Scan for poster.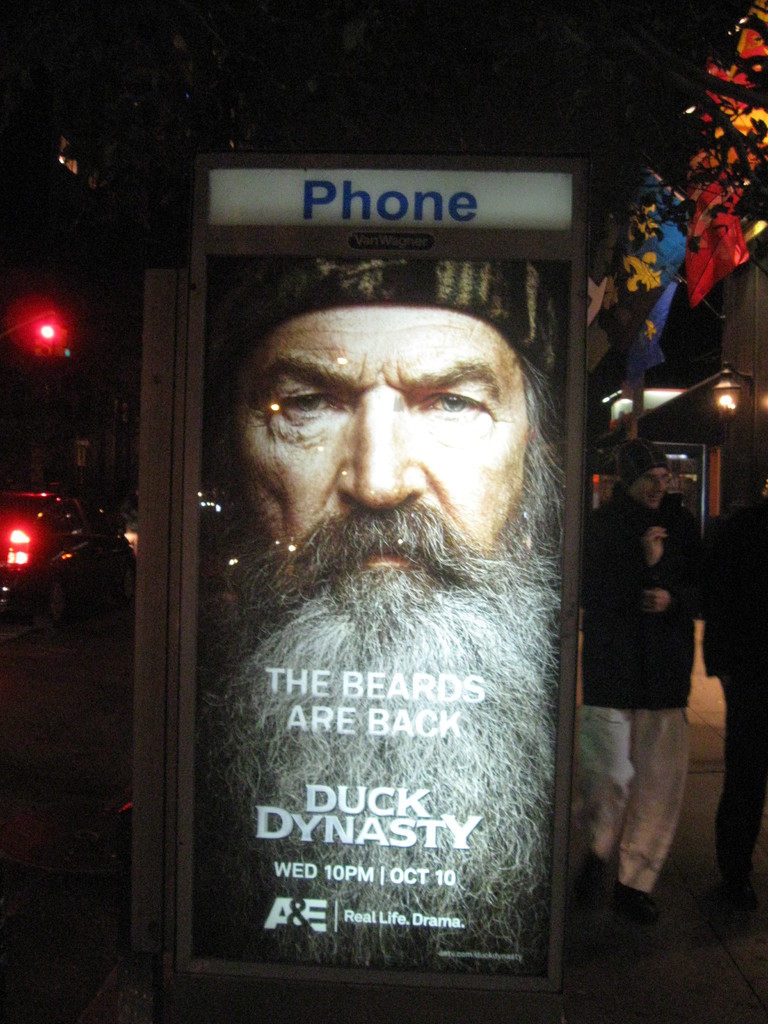
Scan result: left=193, top=252, right=570, bottom=976.
